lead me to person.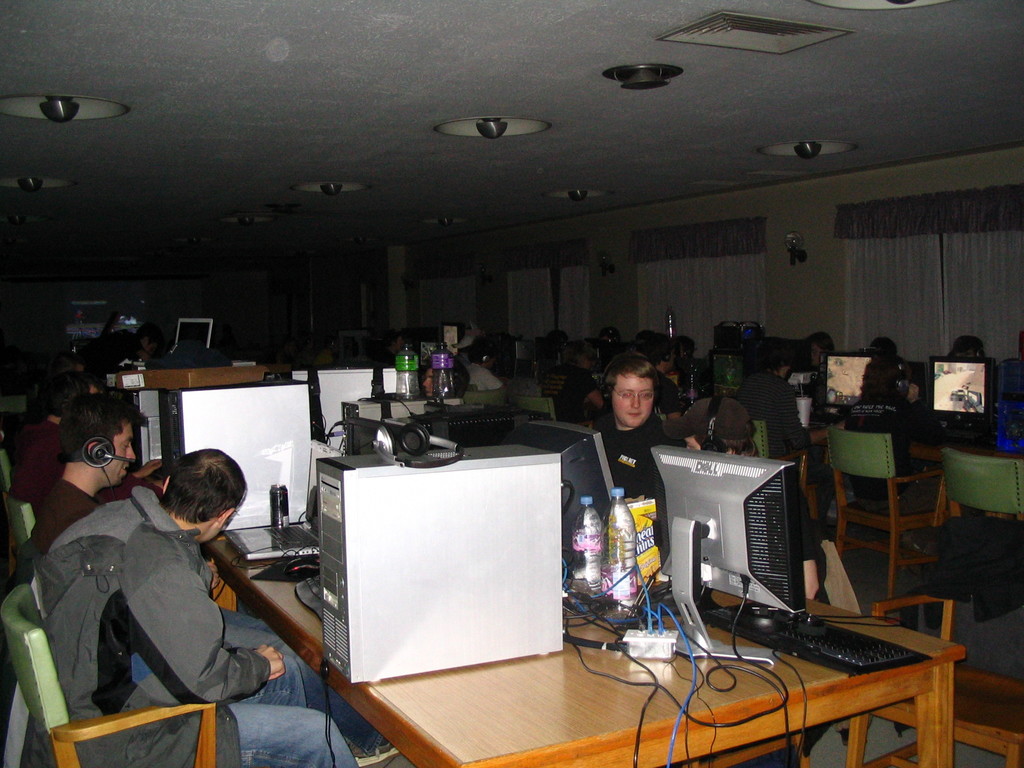
Lead to 28:395:150:549.
